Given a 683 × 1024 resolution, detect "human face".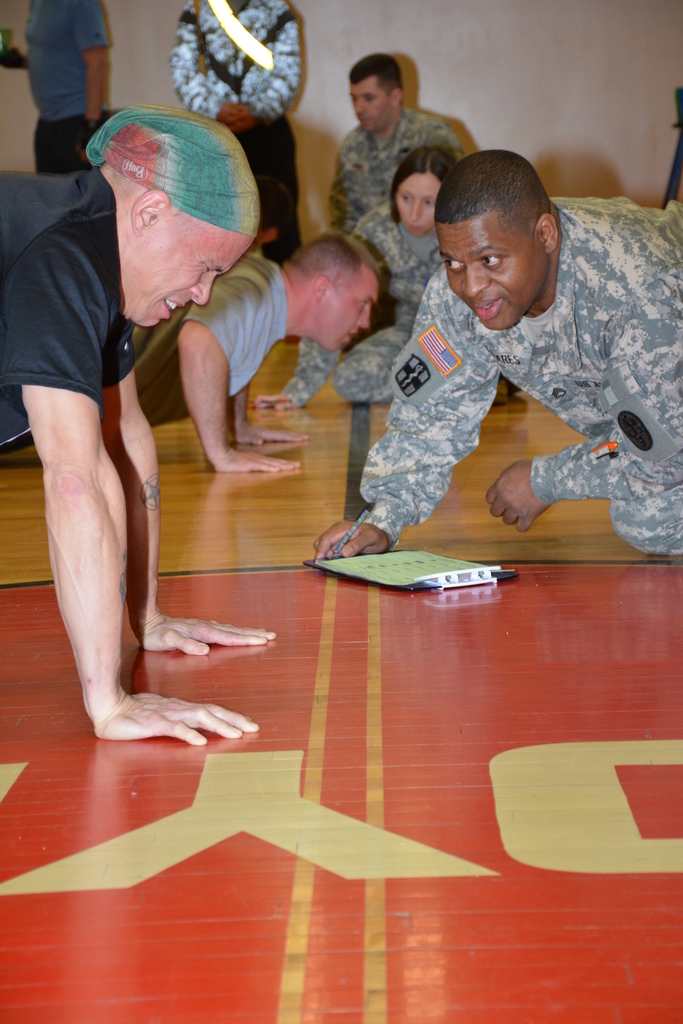
<box>440,225,539,330</box>.
